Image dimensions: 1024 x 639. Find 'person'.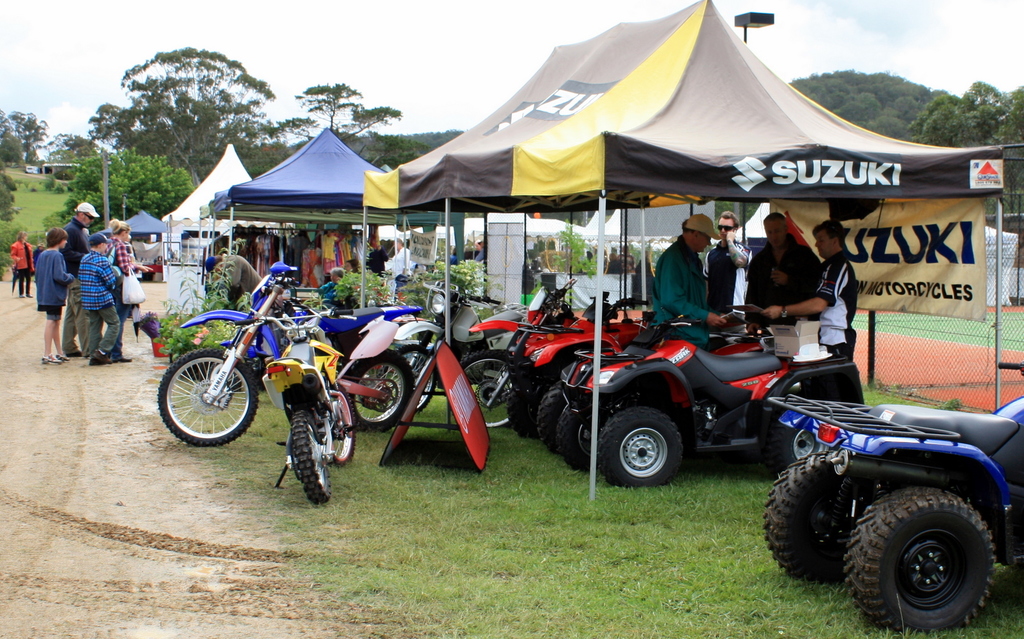
[x1=619, y1=242, x2=636, y2=271].
